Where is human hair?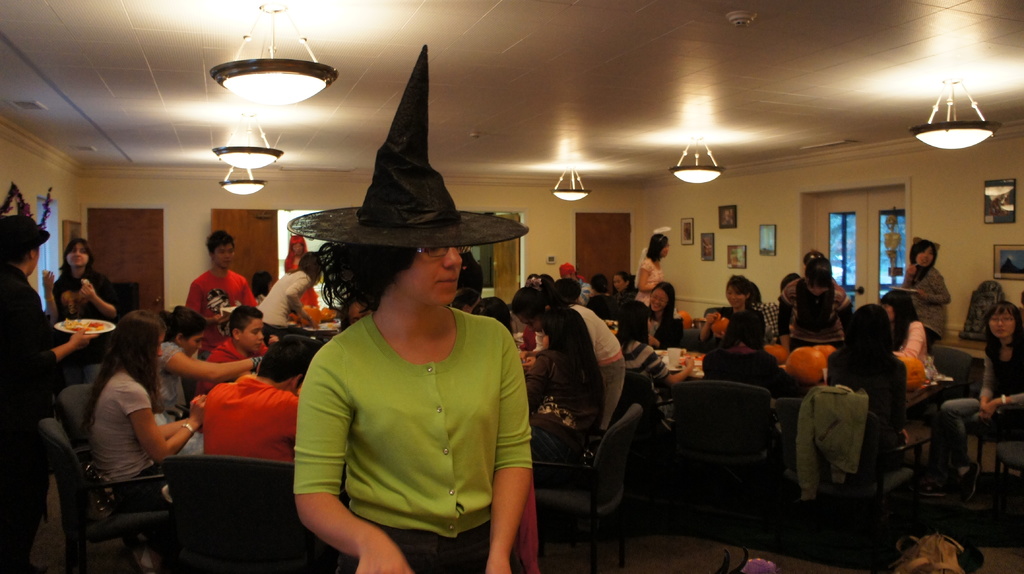
(left=206, top=227, right=232, bottom=249).
